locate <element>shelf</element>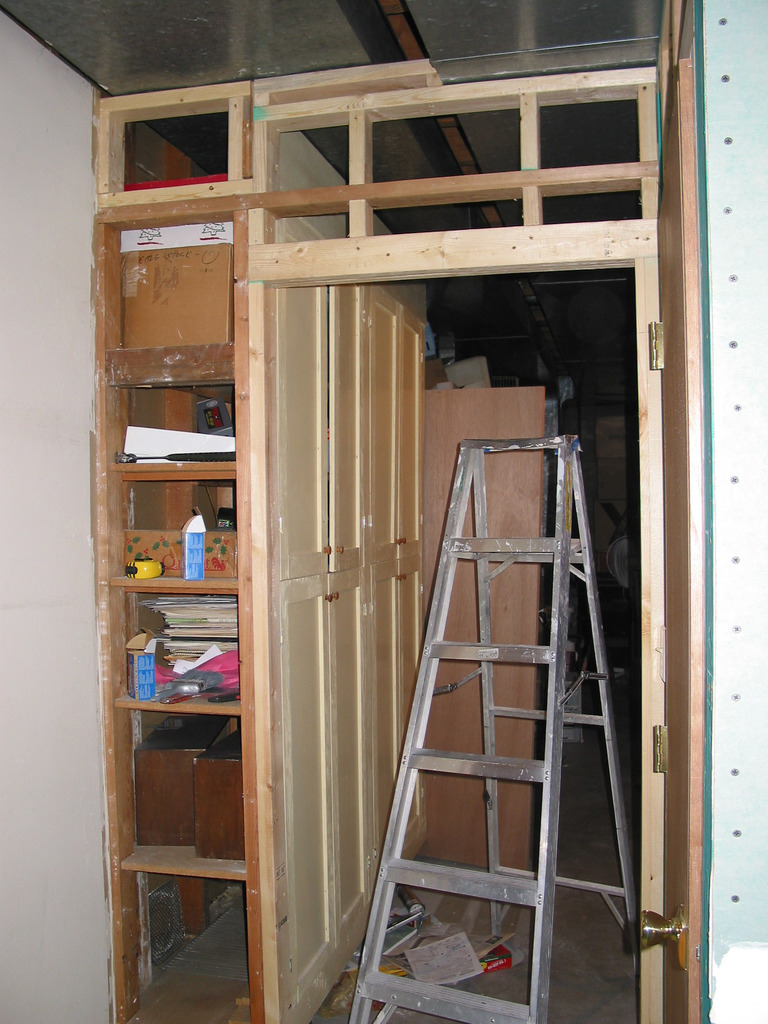
box=[138, 876, 253, 997]
